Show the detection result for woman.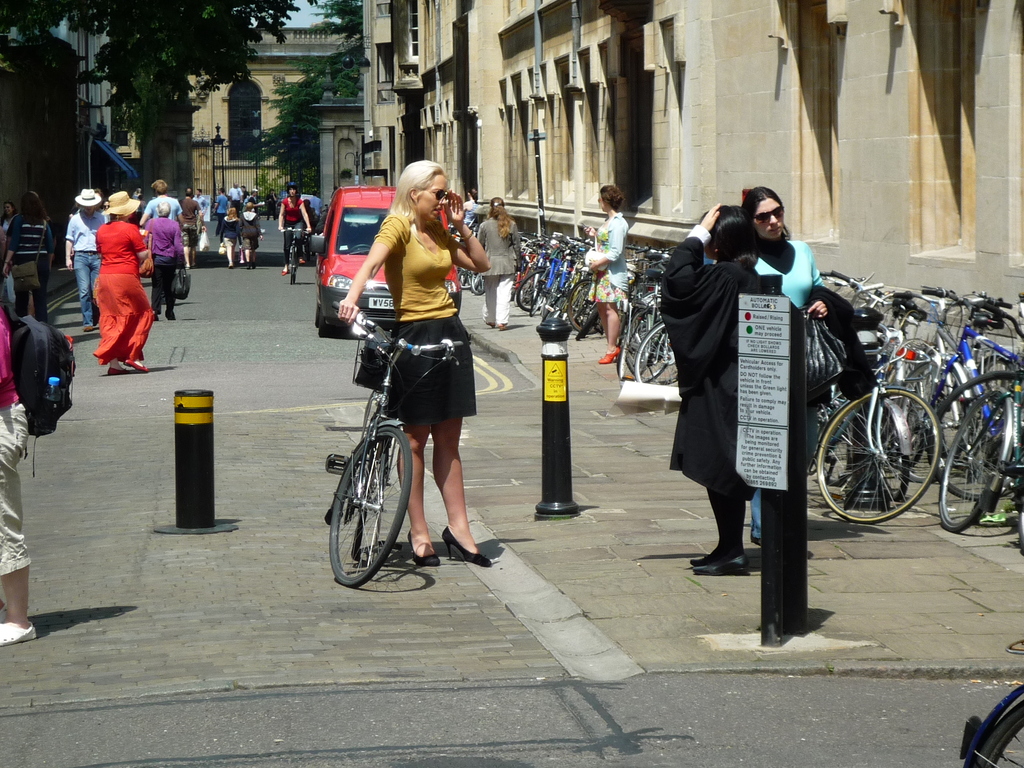
[left=581, top=183, right=632, bottom=371].
